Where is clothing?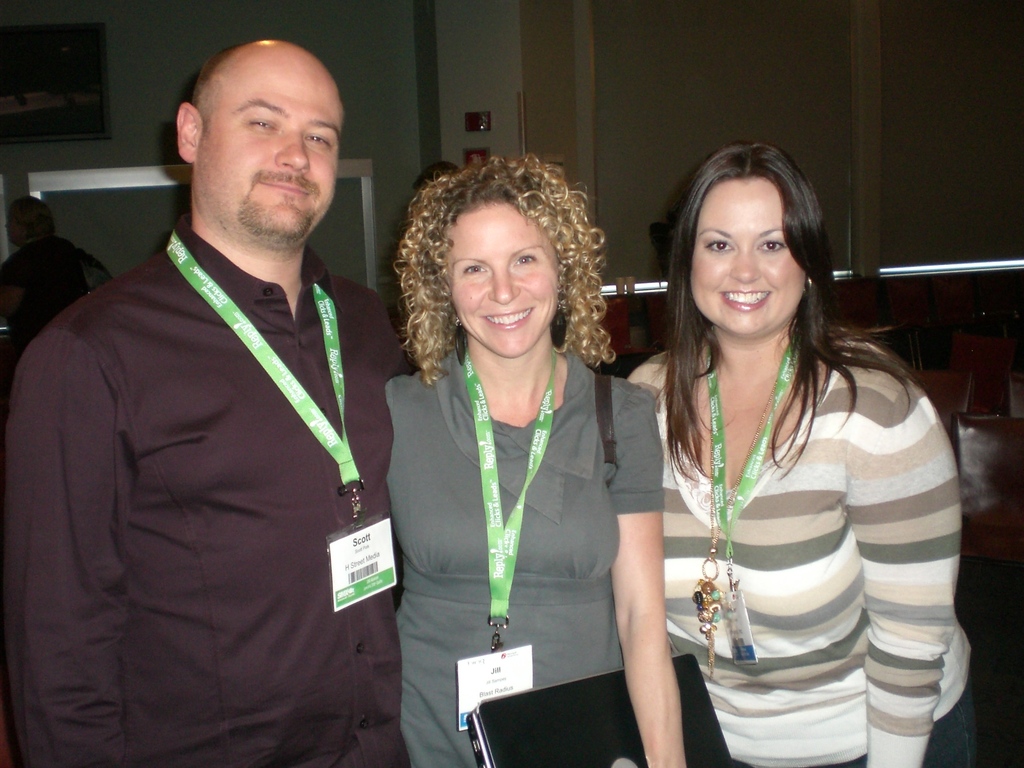
box=[0, 229, 118, 389].
